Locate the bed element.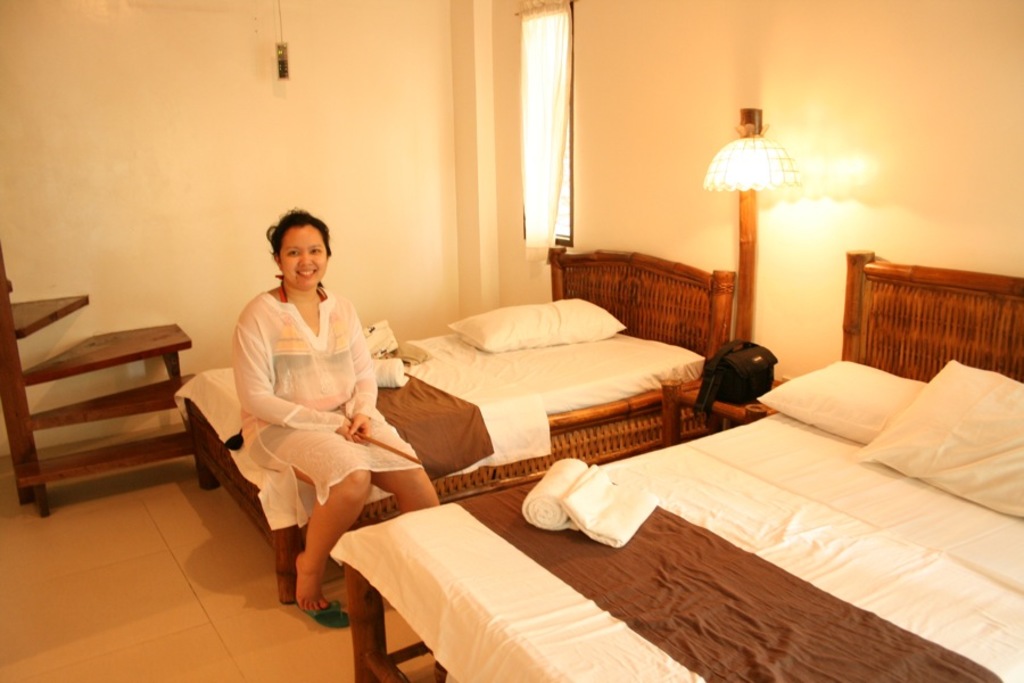
Element bbox: [170,219,751,611].
